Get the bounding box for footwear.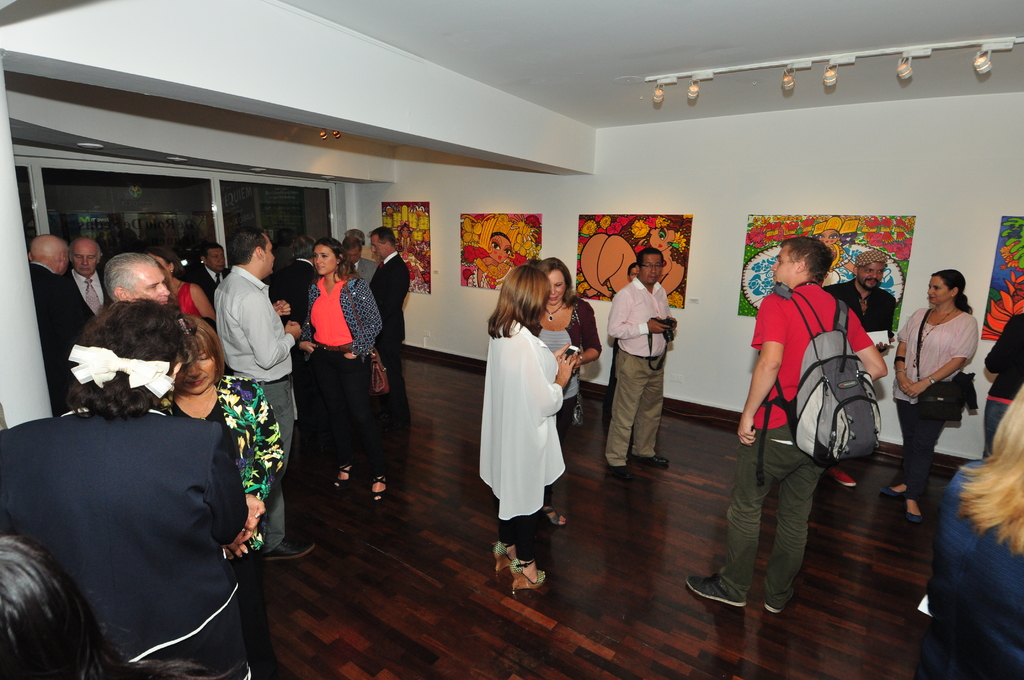
(left=264, top=539, right=315, bottom=565).
